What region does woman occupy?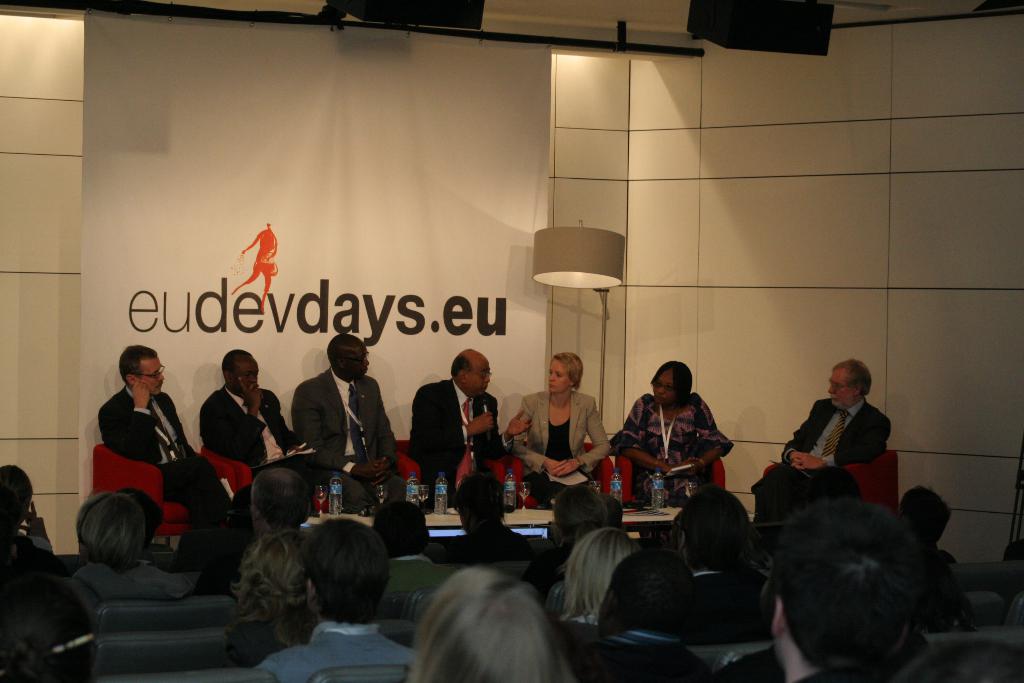
[left=561, top=518, right=631, bottom=625].
